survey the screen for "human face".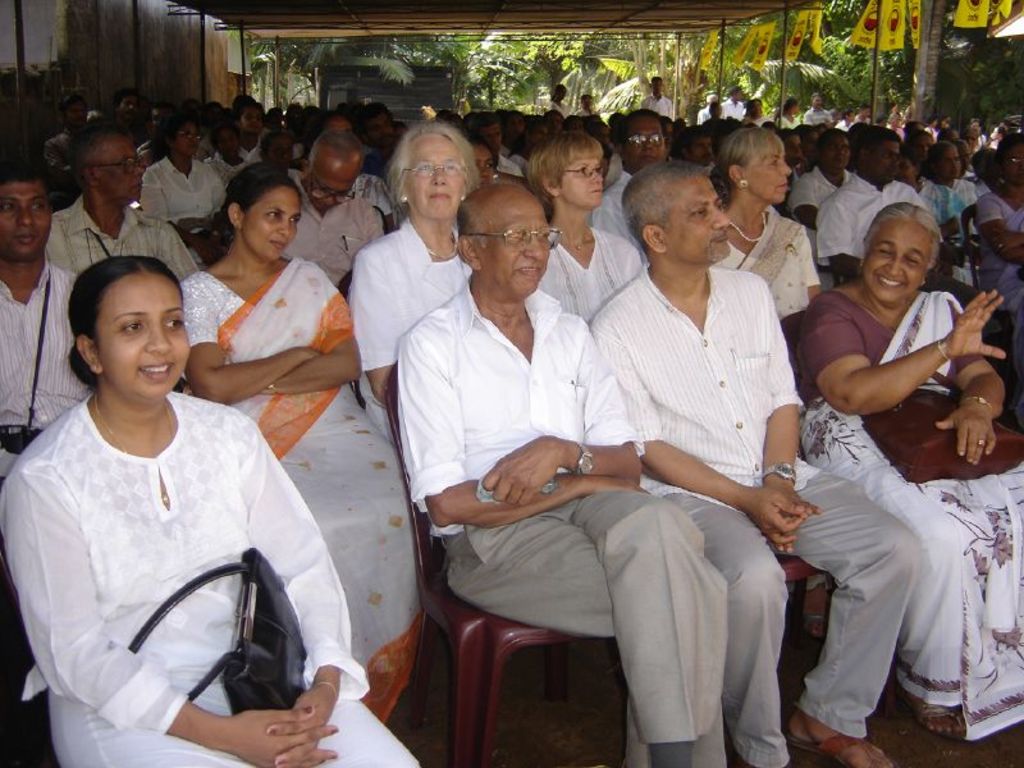
Survey found: [742,141,795,198].
